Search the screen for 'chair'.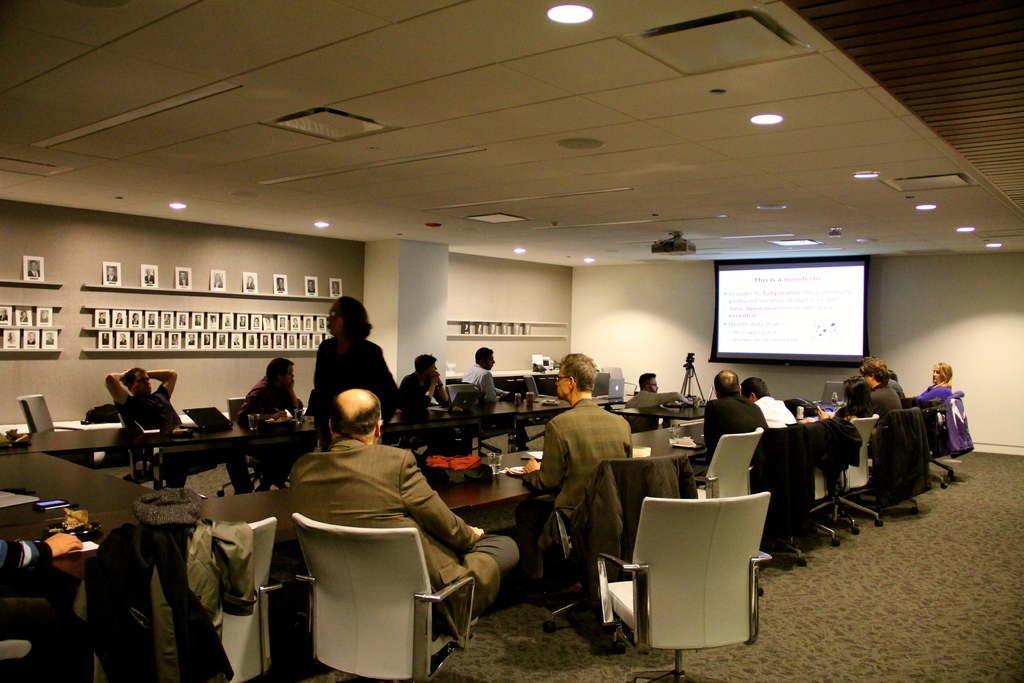
Found at [448, 383, 500, 457].
